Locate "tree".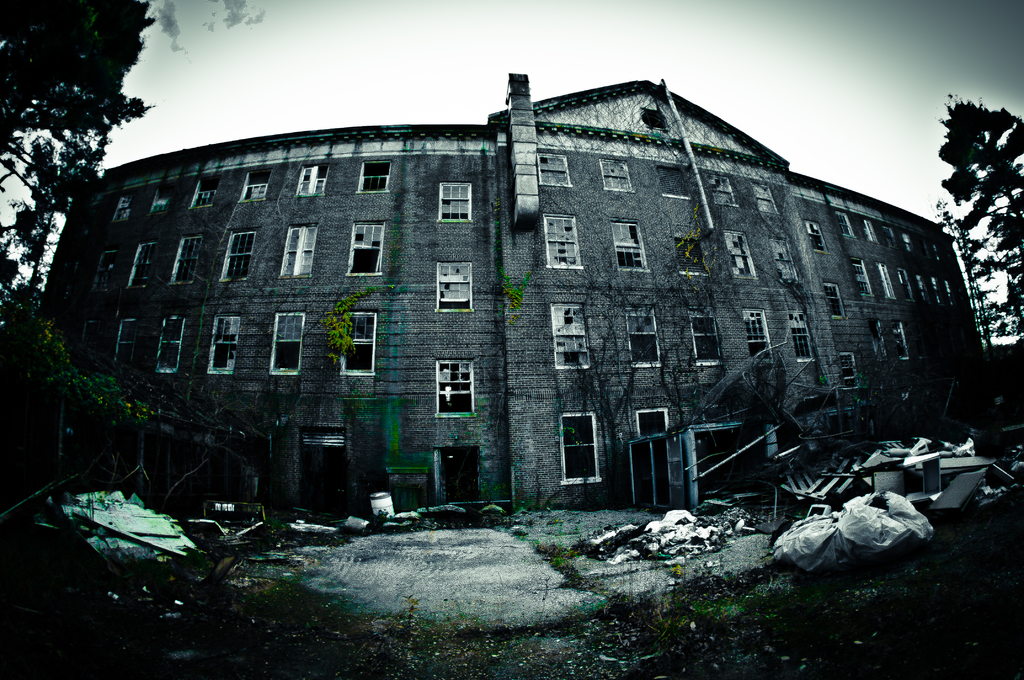
Bounding box: <box>0,0,311,561</box>.
